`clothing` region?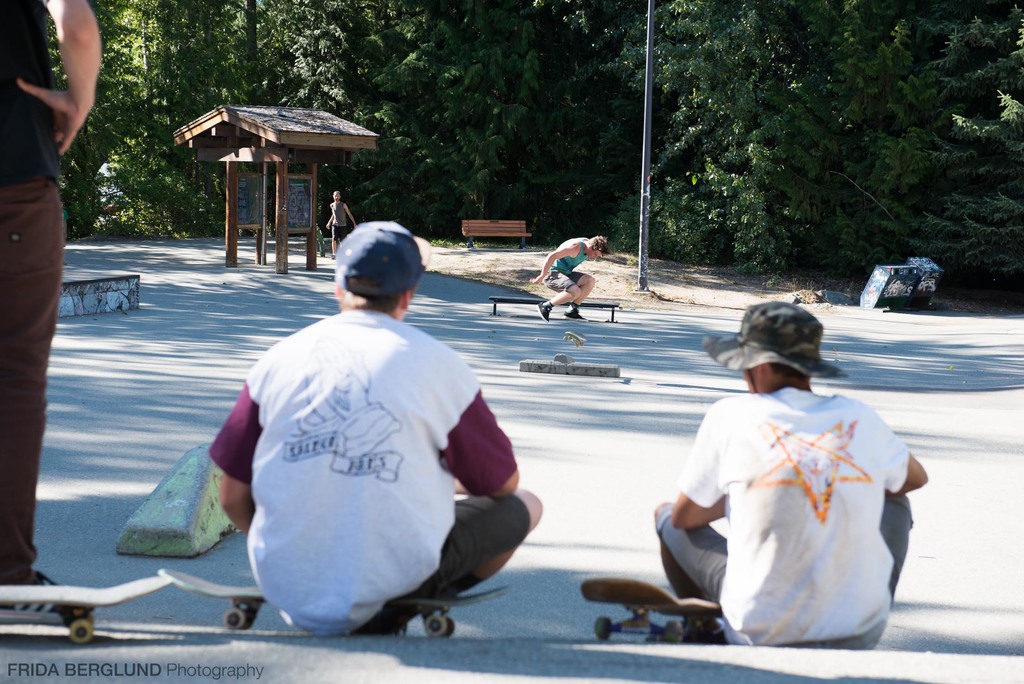
x1=662 y1=362 x2=913 y2=650
